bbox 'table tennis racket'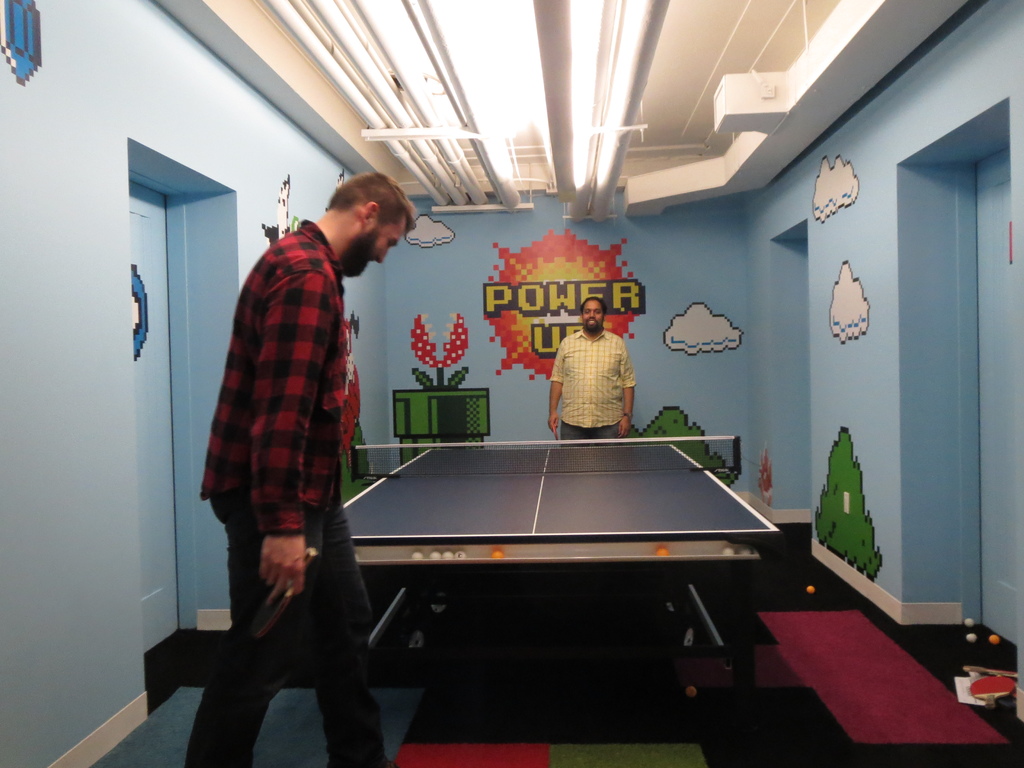
l=551, t=420, r=558, b=438
